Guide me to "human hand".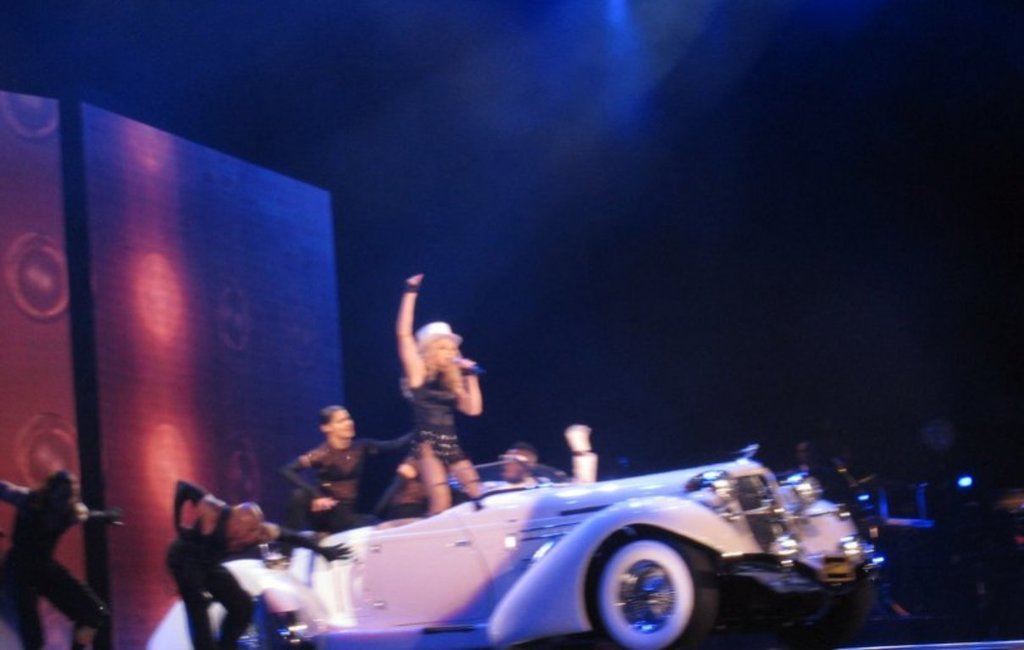
Guidance: (176, 525, 191, 537).
